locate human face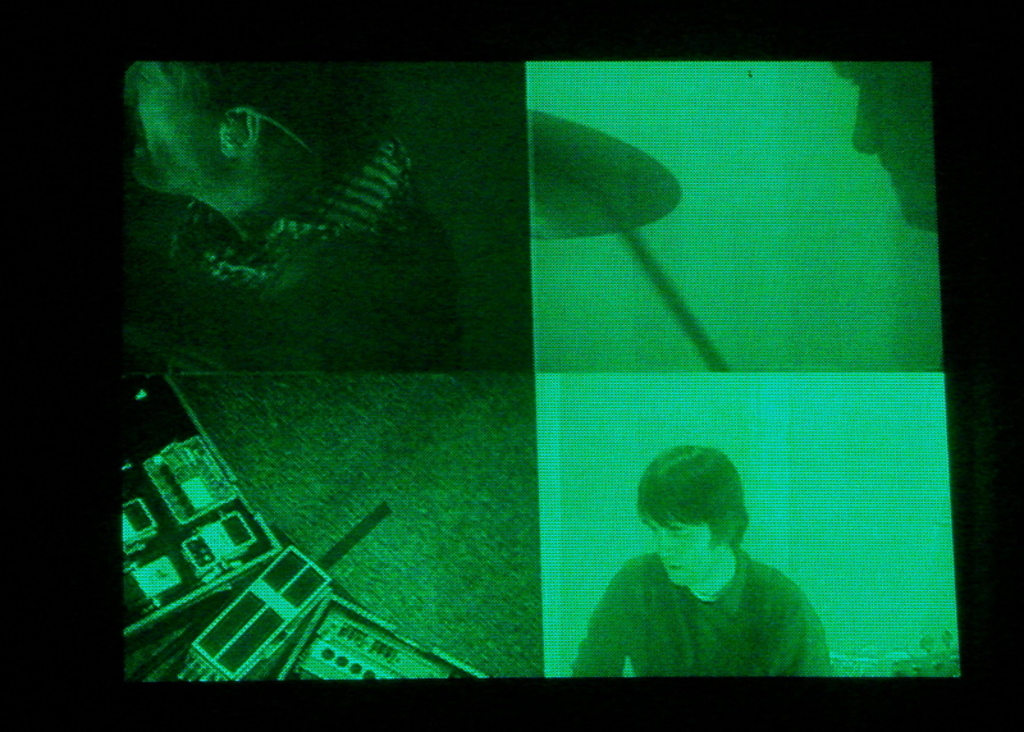
(646,514,716,586)
